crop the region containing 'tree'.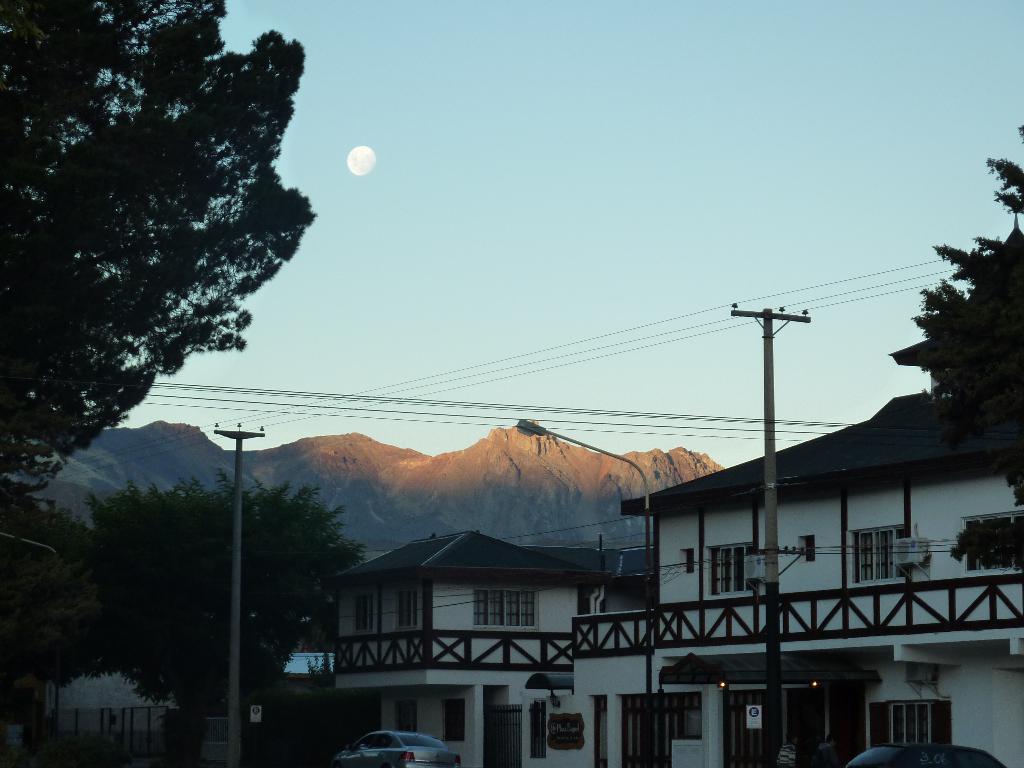
Crop region: rect(0, 460, 372, 767).
